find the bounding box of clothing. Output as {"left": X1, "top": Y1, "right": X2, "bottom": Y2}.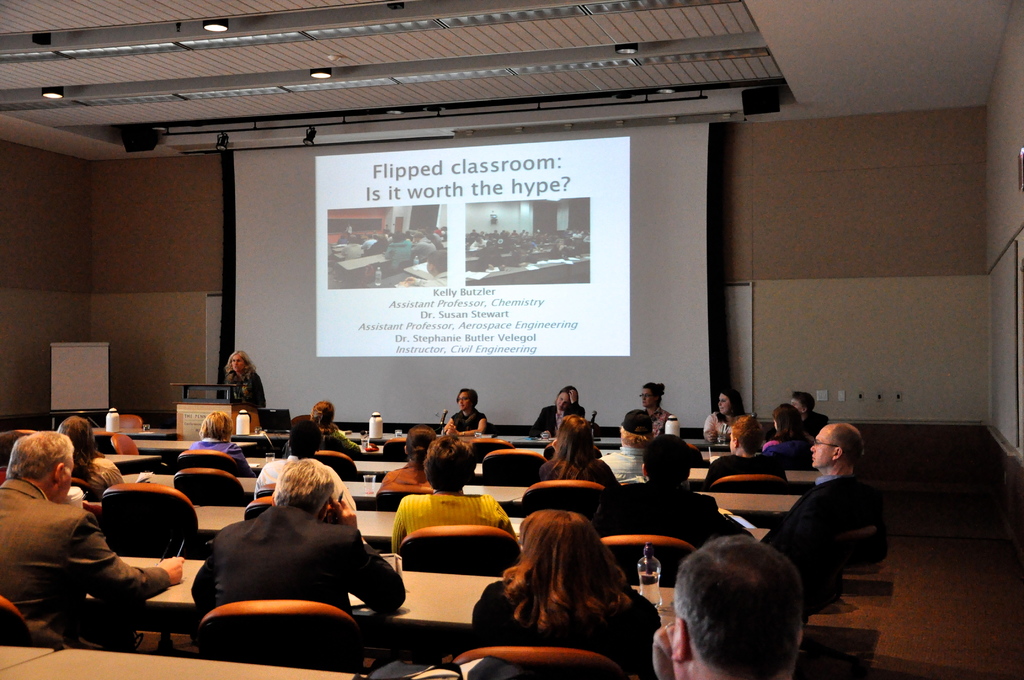
{"left": 241, "top": 455, "right": 363, "bottom": 515}.
